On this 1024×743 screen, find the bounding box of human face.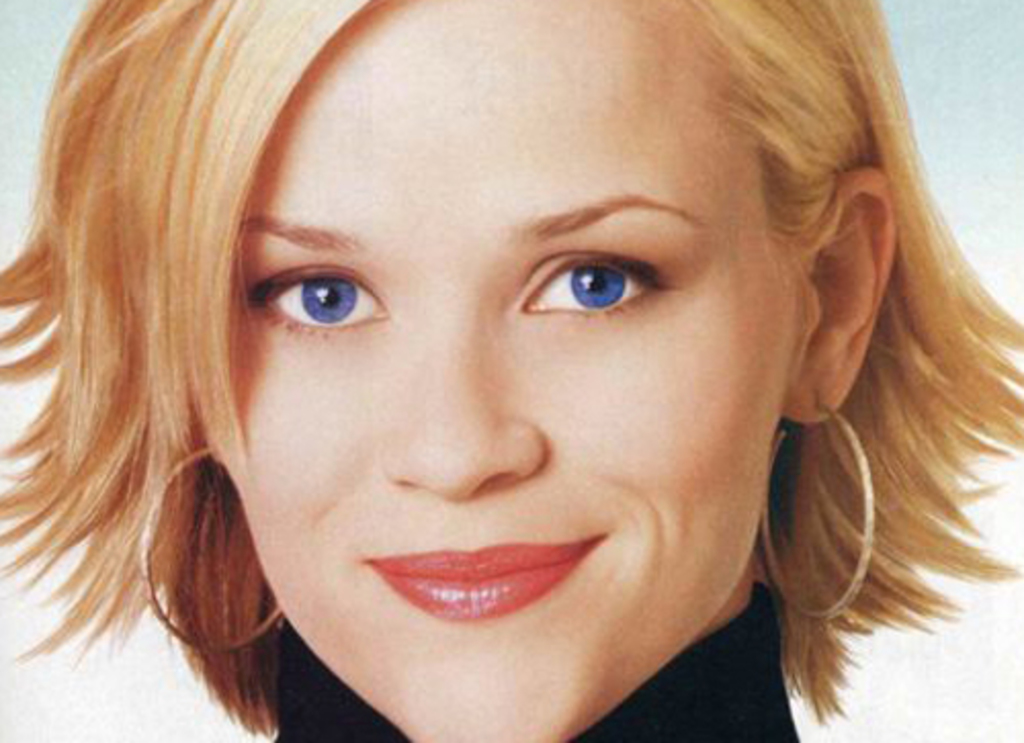
Bounding box: select_region(209, 0, 809, 741).
